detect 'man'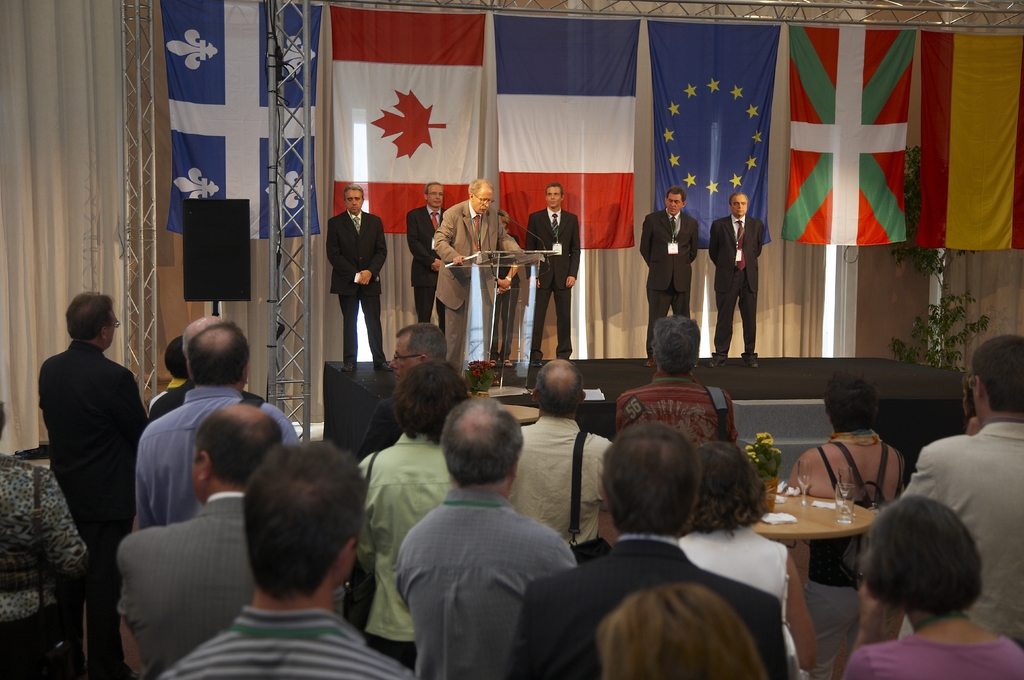
detection(433, 177, 529, 376)
